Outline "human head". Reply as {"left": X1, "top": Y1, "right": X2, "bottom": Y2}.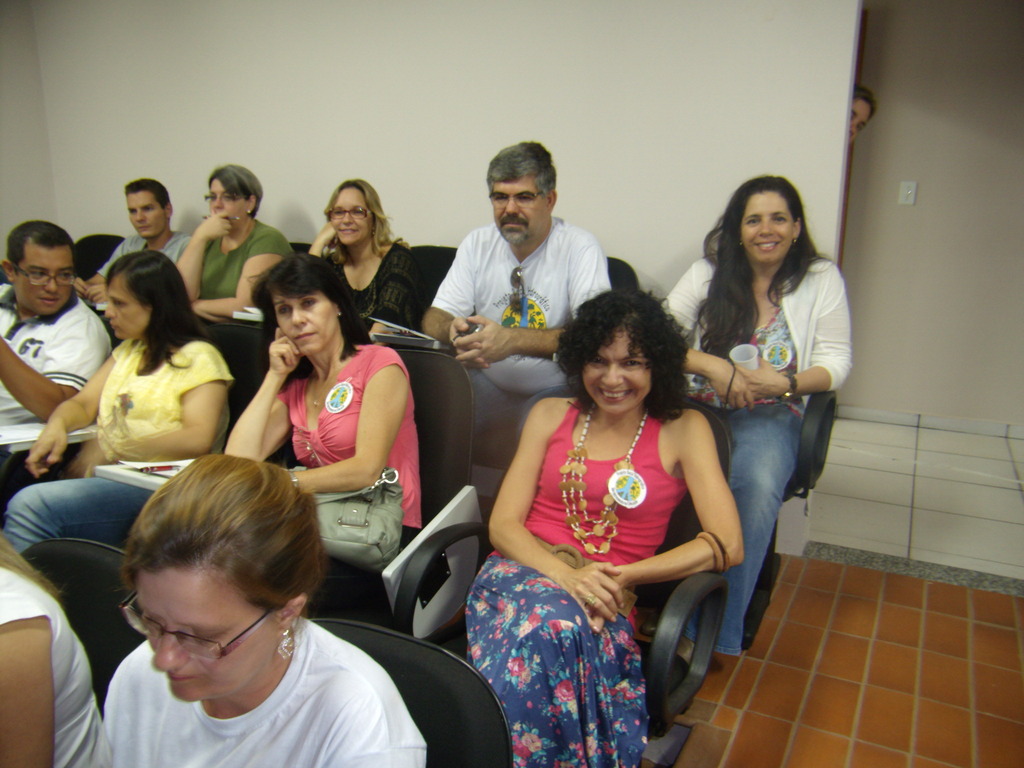
{"left": 550, "top": 287, "right": 695, "bottom": 424}.
